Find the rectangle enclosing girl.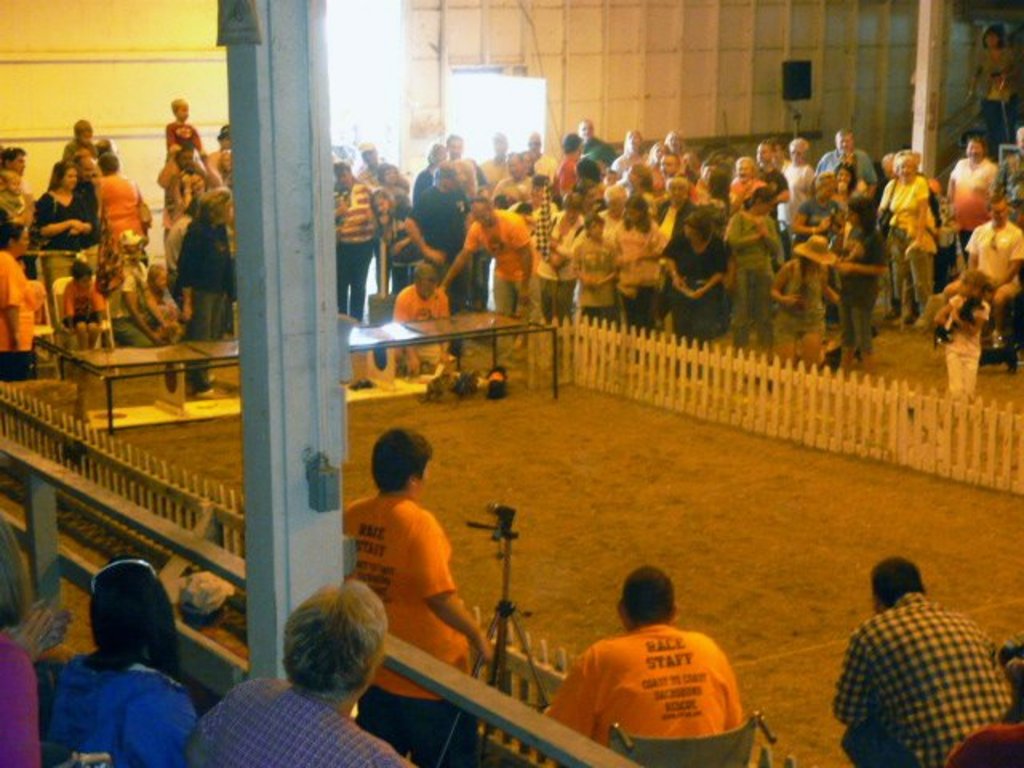
rect(147, 261, 192, 336).
